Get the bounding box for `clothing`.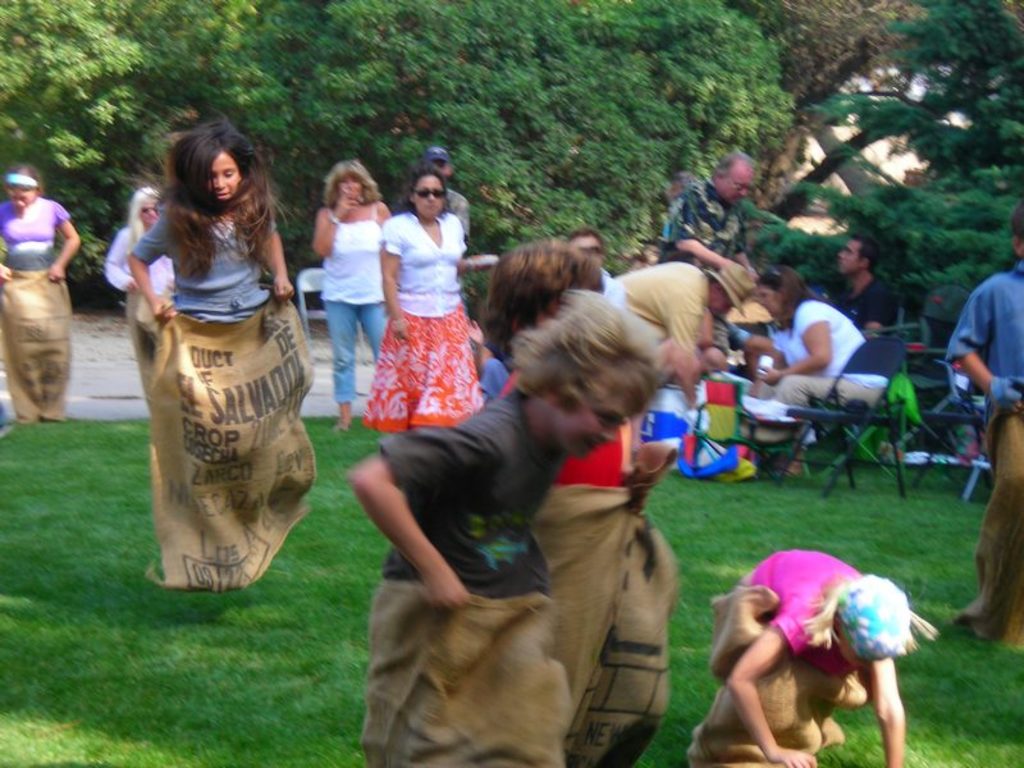
x1=317, y1=204, x2=383, y2=410.
